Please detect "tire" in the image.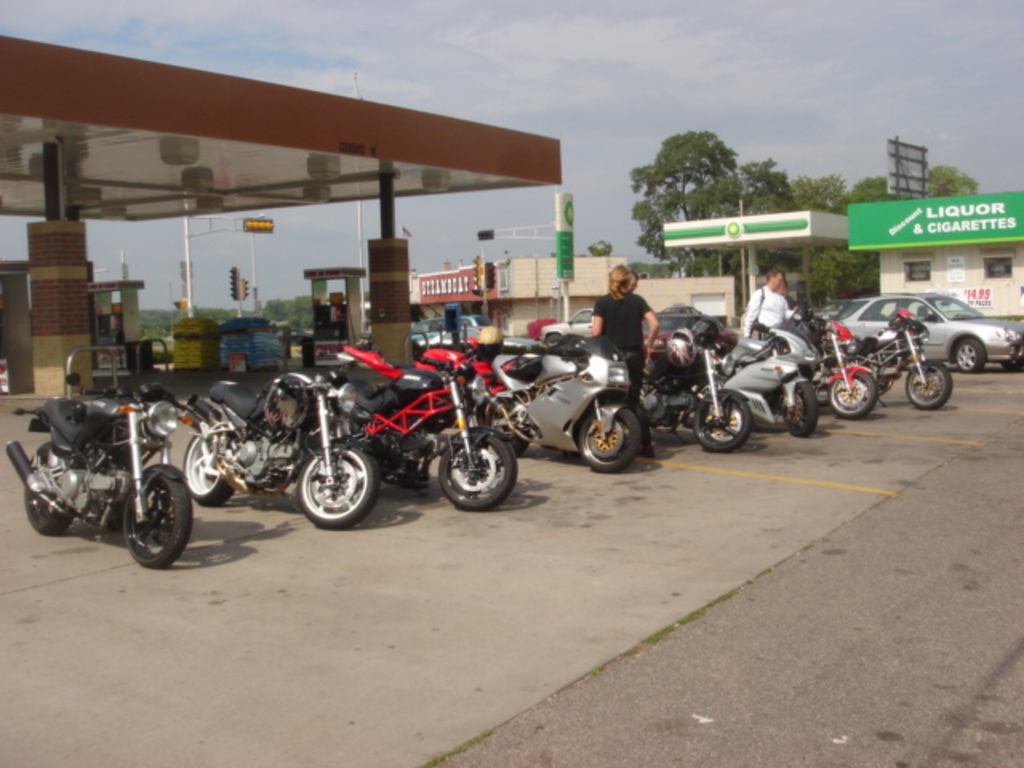
x1=109 y1=454 x2=171 y2=570.
